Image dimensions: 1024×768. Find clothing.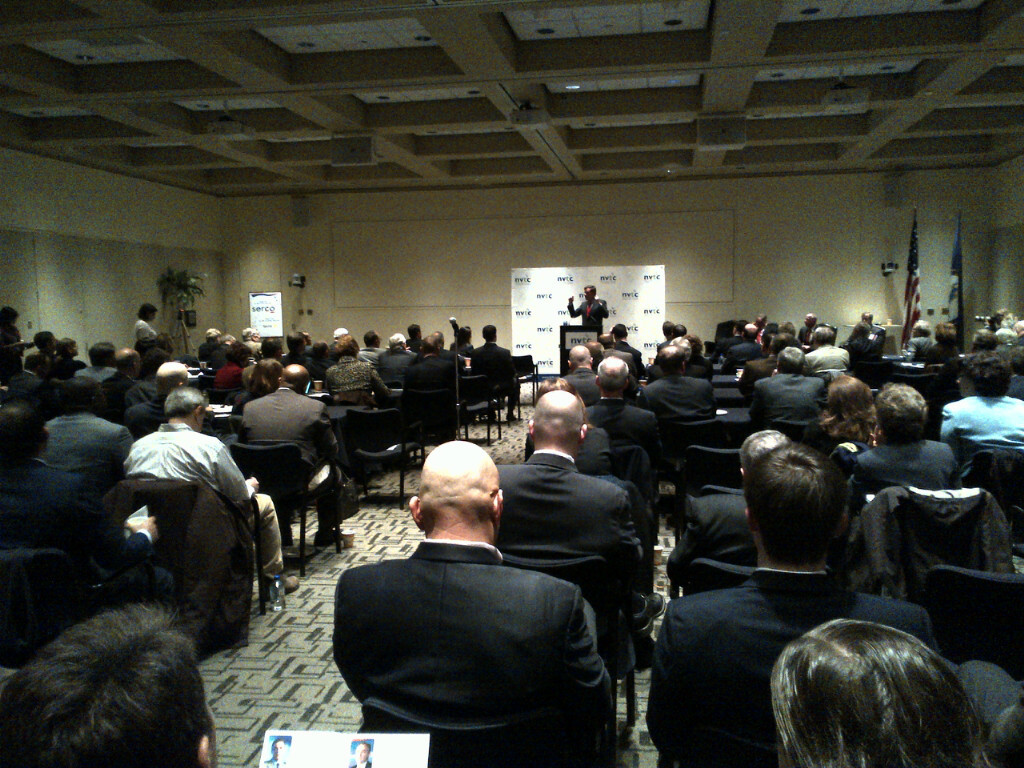
pyautogui.locateOnScreen(118, 422, 282, 567).
